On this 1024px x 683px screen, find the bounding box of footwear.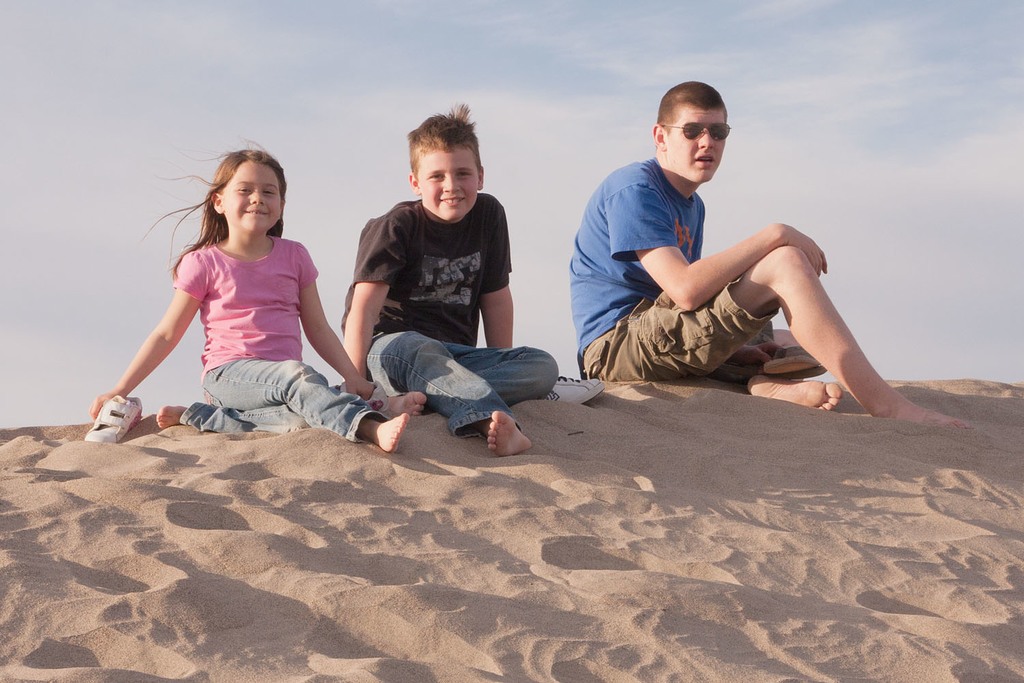
Bounding box: l=547, t=376, r=605, b=404.
